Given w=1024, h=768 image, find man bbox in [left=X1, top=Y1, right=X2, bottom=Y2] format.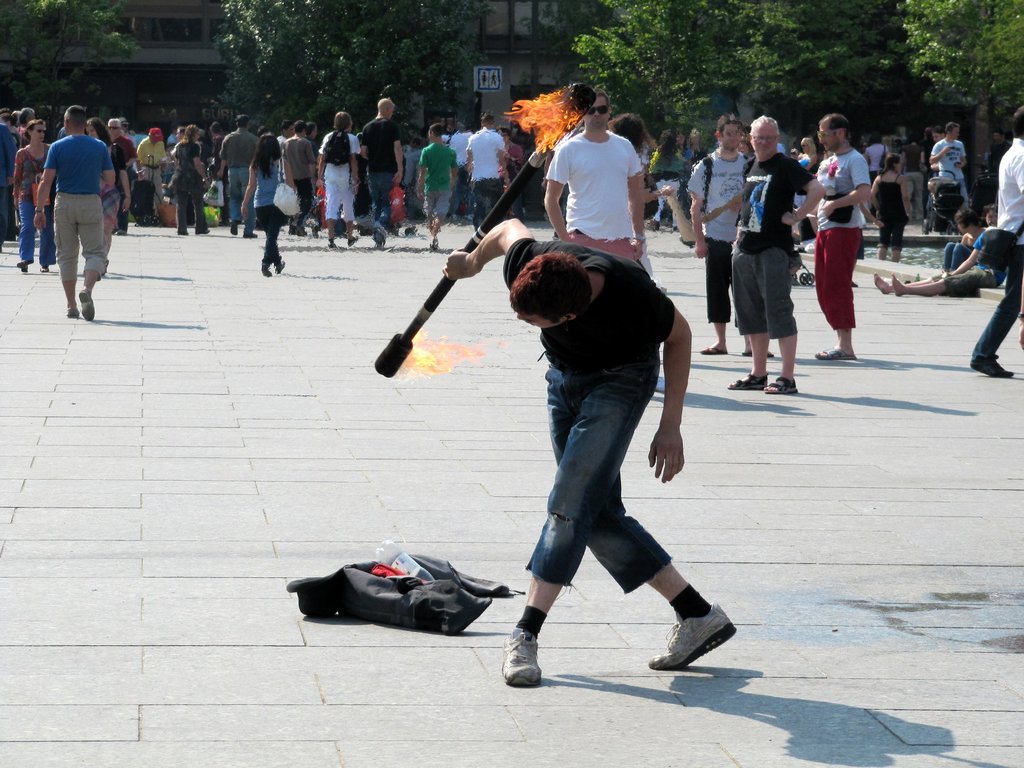
[left=211, top=114, right=260, bottom=243].
